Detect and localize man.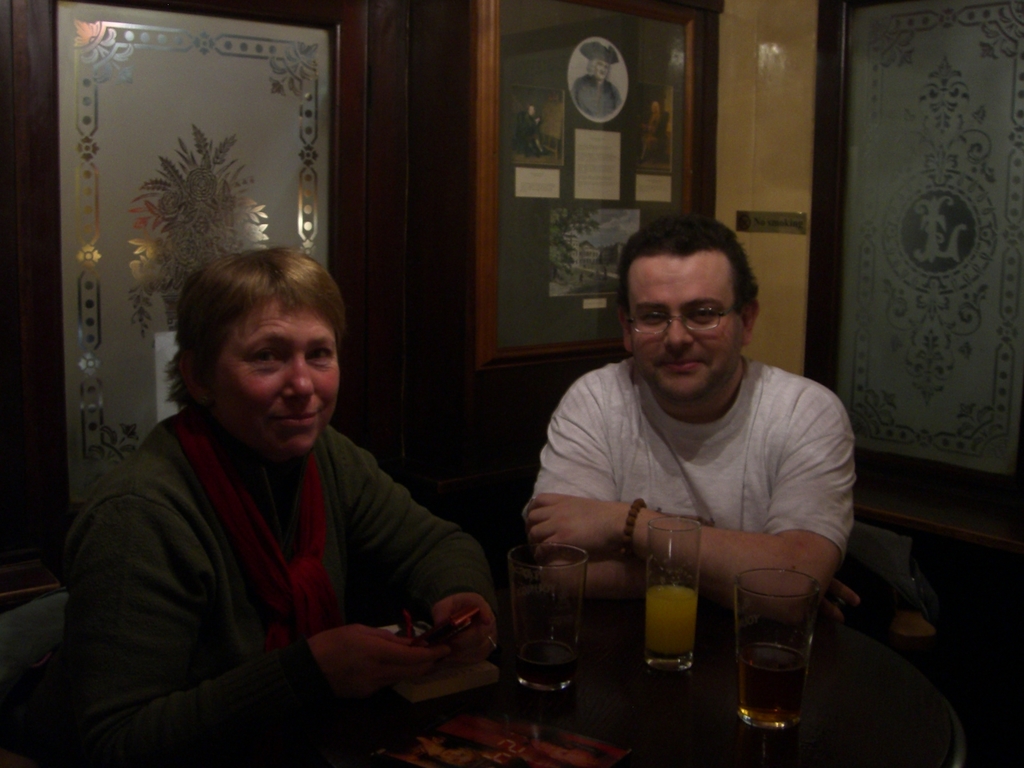
Localized at box(516, 103, 550, 159).
